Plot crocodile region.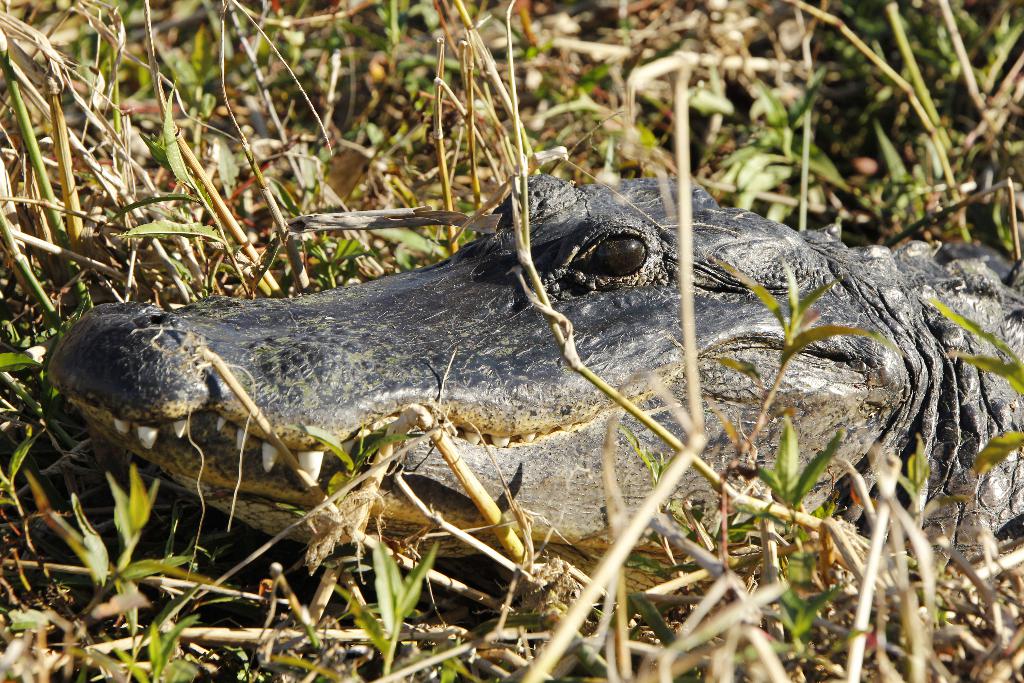
Plotted at locate(40, 173, 1023, 599).
